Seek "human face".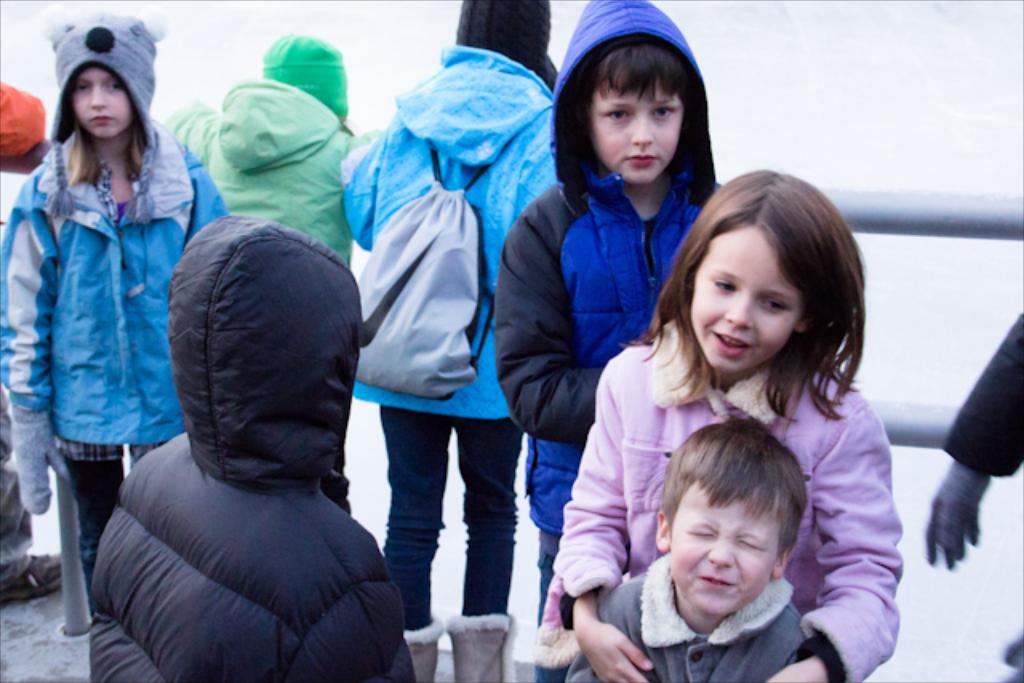
69,59,139,134.
